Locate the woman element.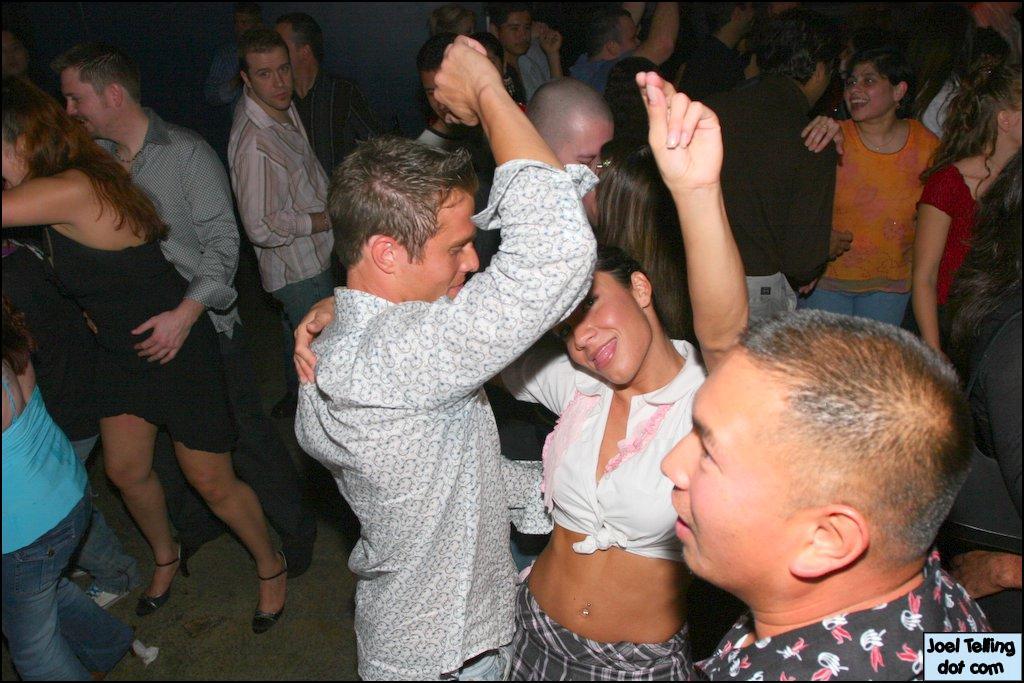
Element bbox: {"left": 291, "top": 66, "right": 756, "bottom": 682}.
